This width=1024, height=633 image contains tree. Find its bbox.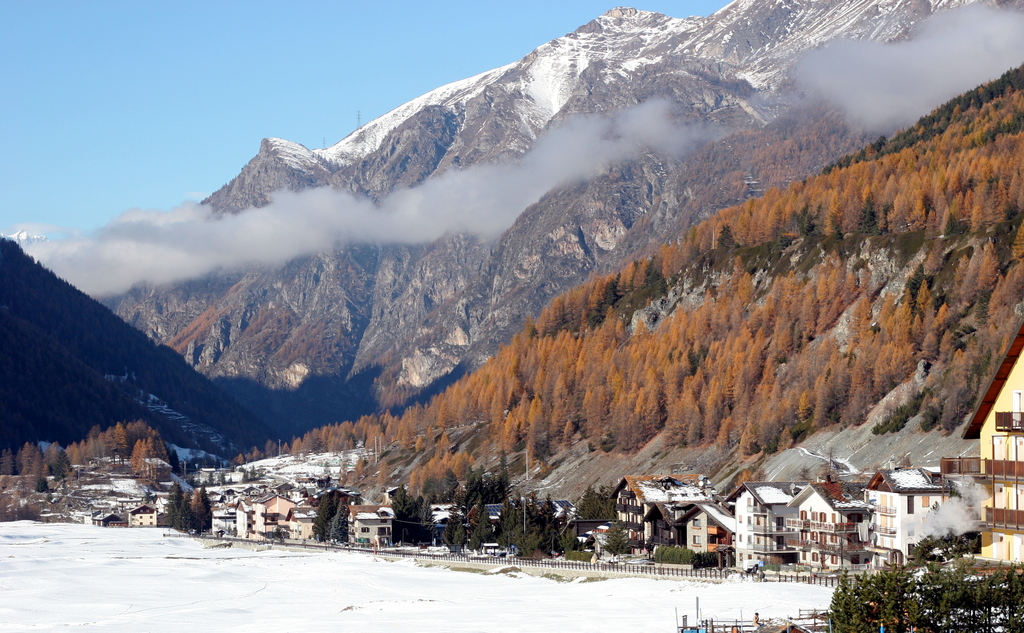
{"x1": 19, "y1": 444, "x2": 36, "y2": 474}.
